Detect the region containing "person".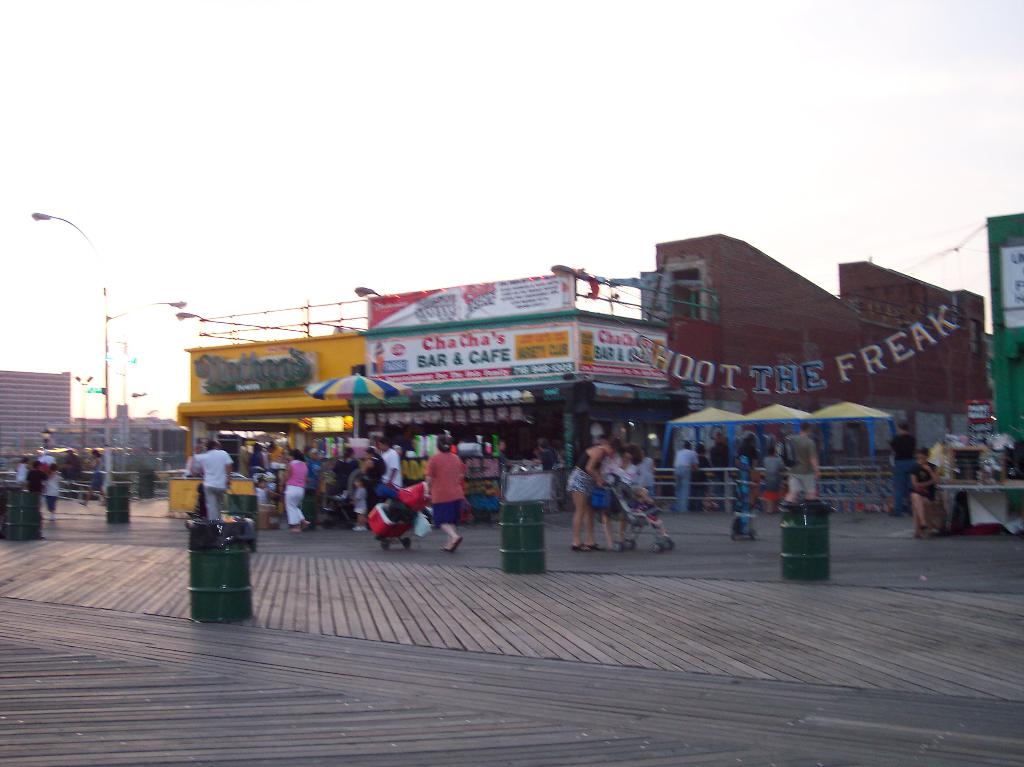
<region>42, 464, 63, 518</region>.
